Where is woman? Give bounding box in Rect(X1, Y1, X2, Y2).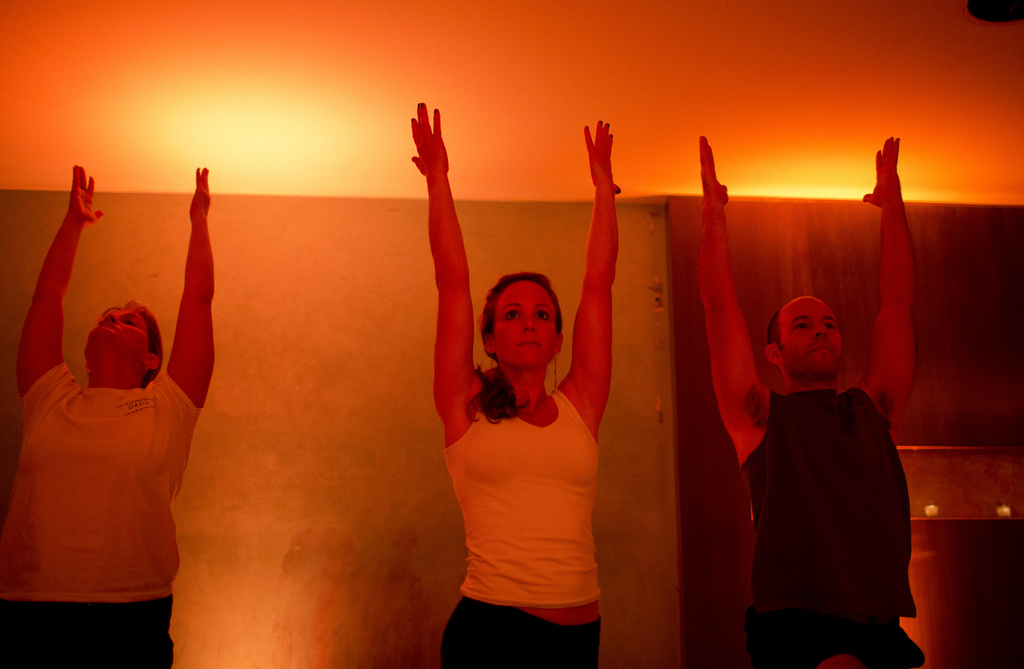
Rect(0, 150, 216, 668).
